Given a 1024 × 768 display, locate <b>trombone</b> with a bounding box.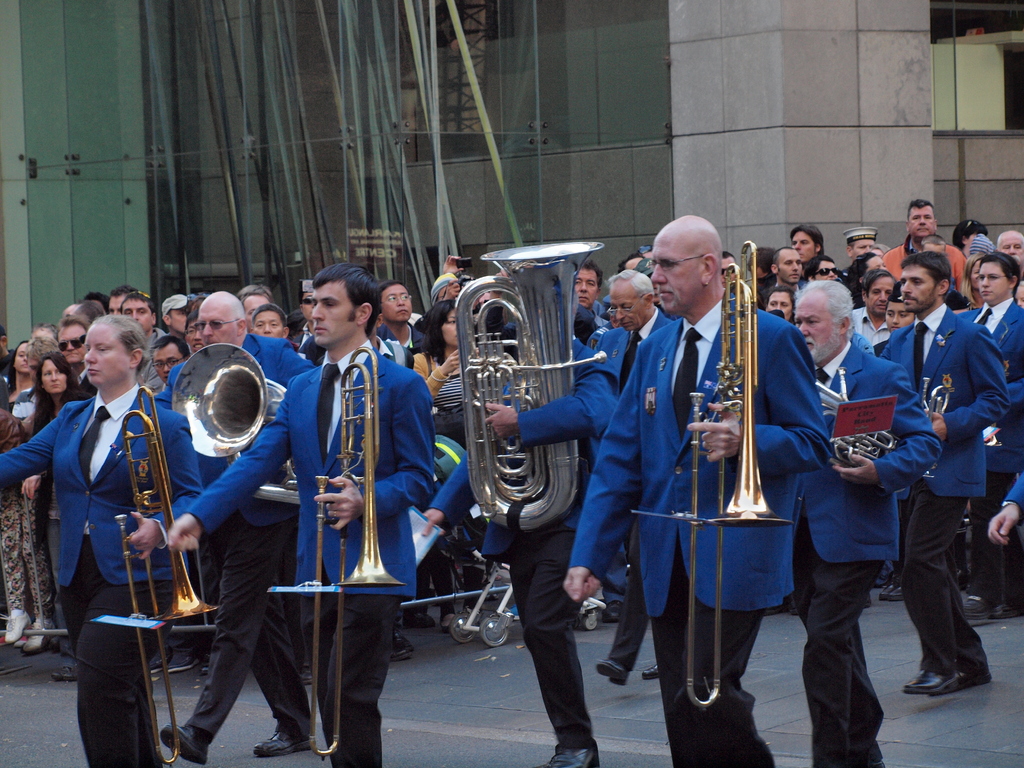
Located: bbox(922, 374, 952, 475).
